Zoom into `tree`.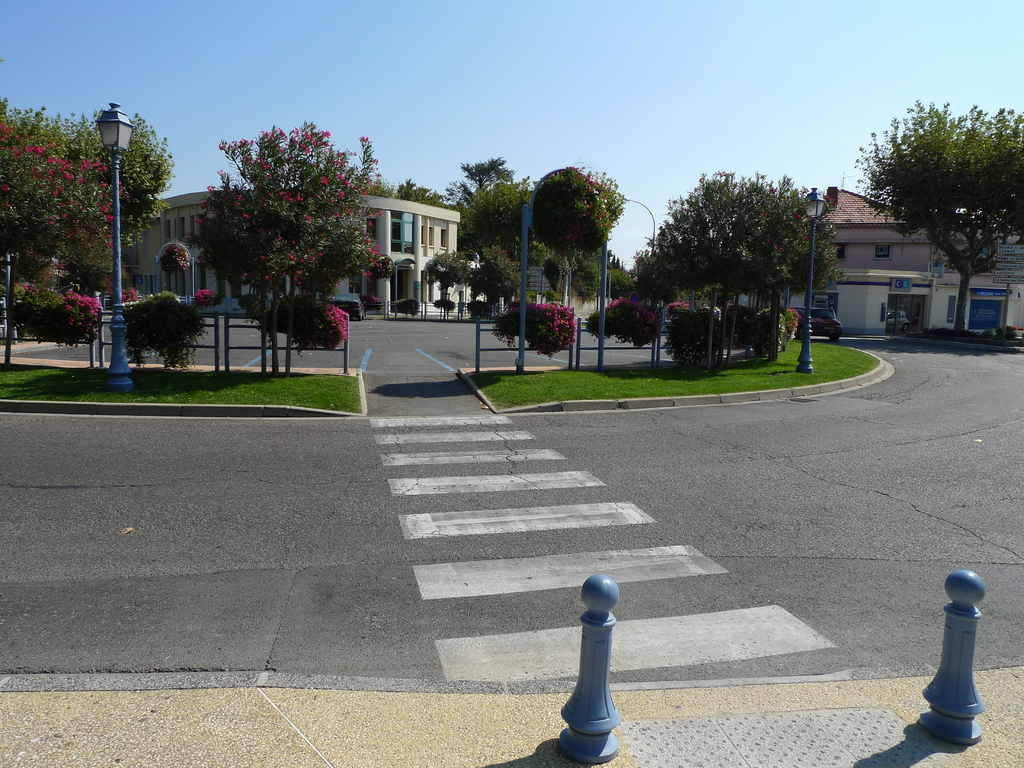
Zoom target: BBox(568, 248, 635, 299).
